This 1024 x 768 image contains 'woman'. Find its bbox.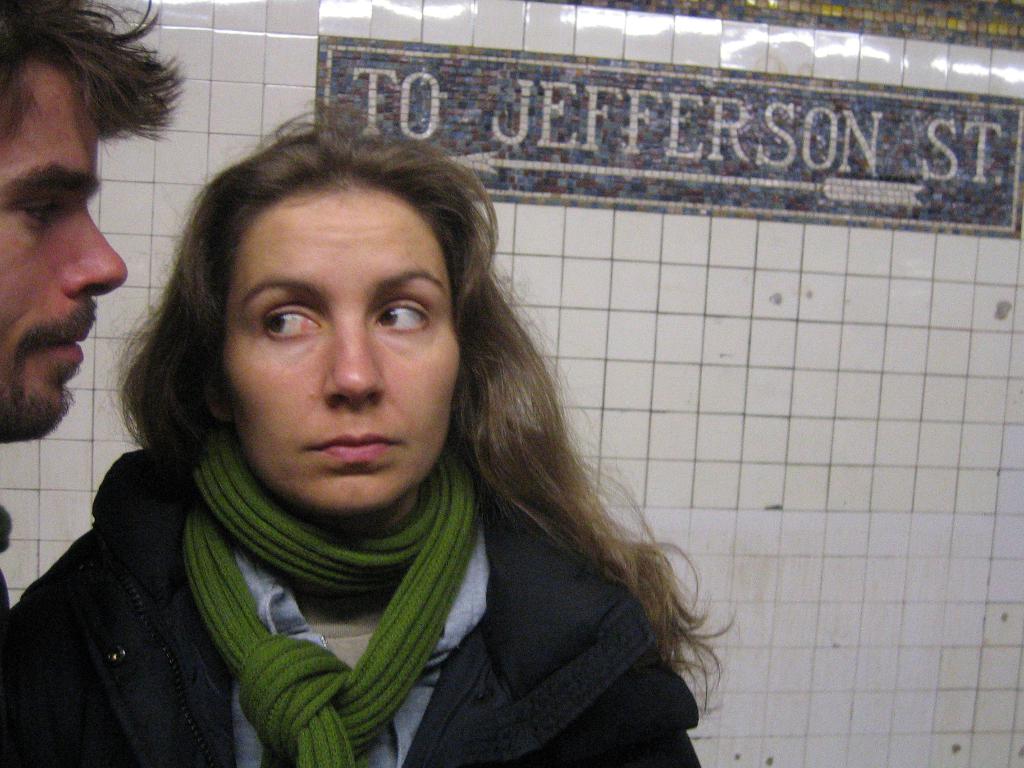
22 126 751 759.
